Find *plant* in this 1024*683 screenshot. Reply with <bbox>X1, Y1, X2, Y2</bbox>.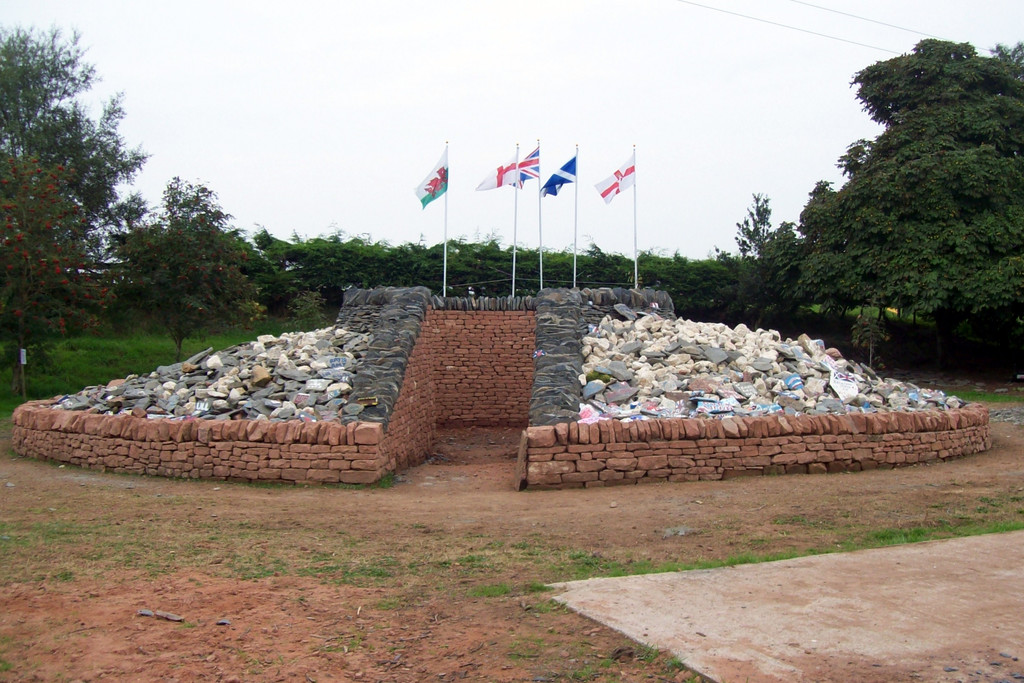
<bbox>811, 545, 833, 553</bbox>.
